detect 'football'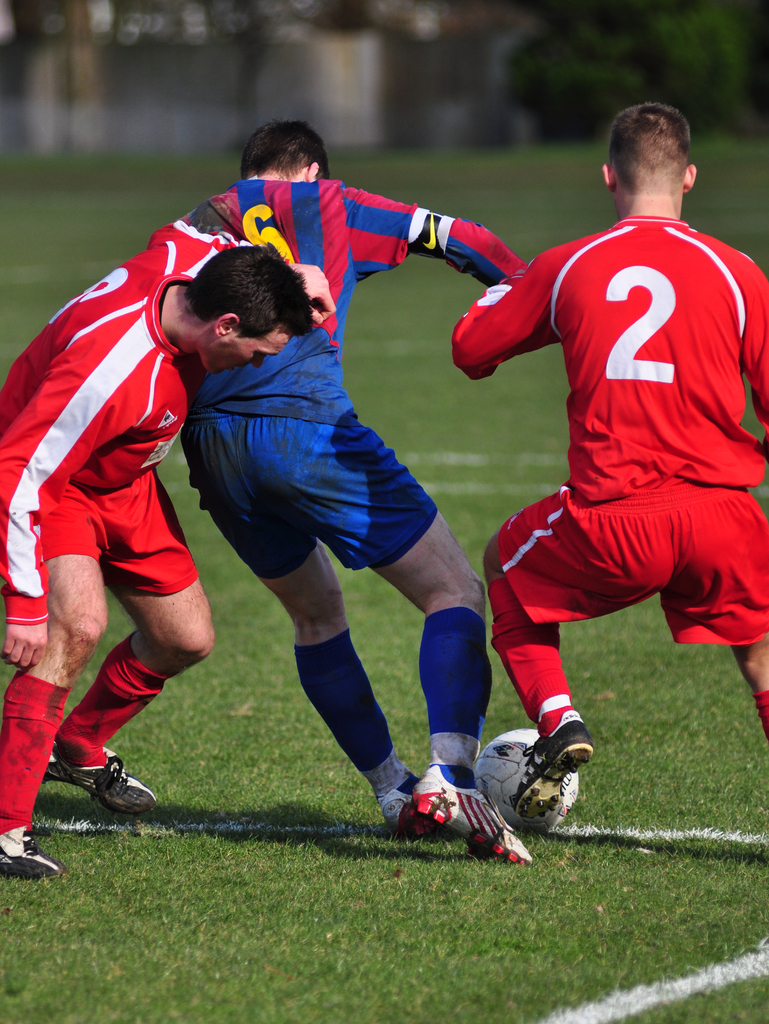
rect(474, 727, 590, 829)
